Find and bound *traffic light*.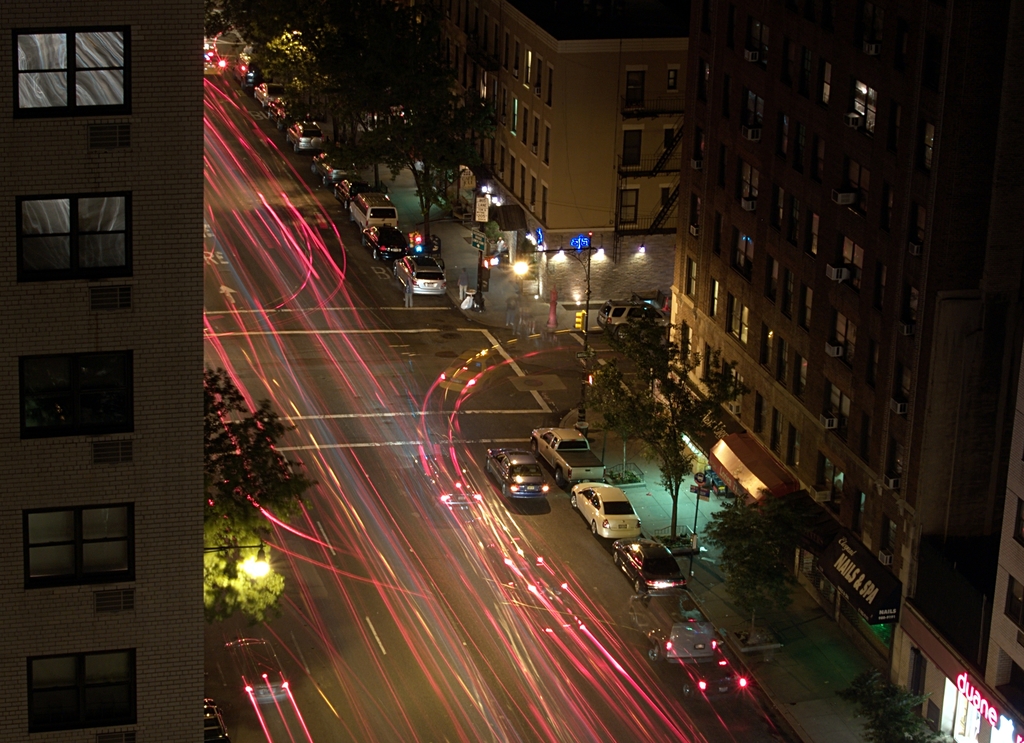
Bound: 575:310:584:330.
